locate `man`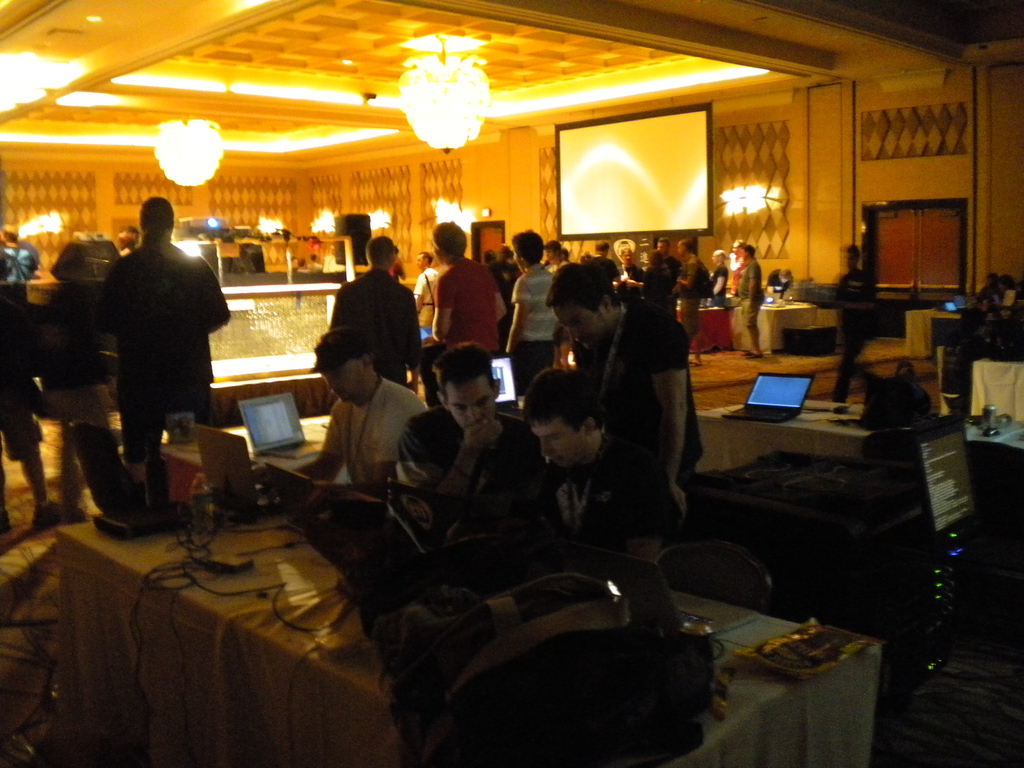
crop(653, 232, 673, 287)
